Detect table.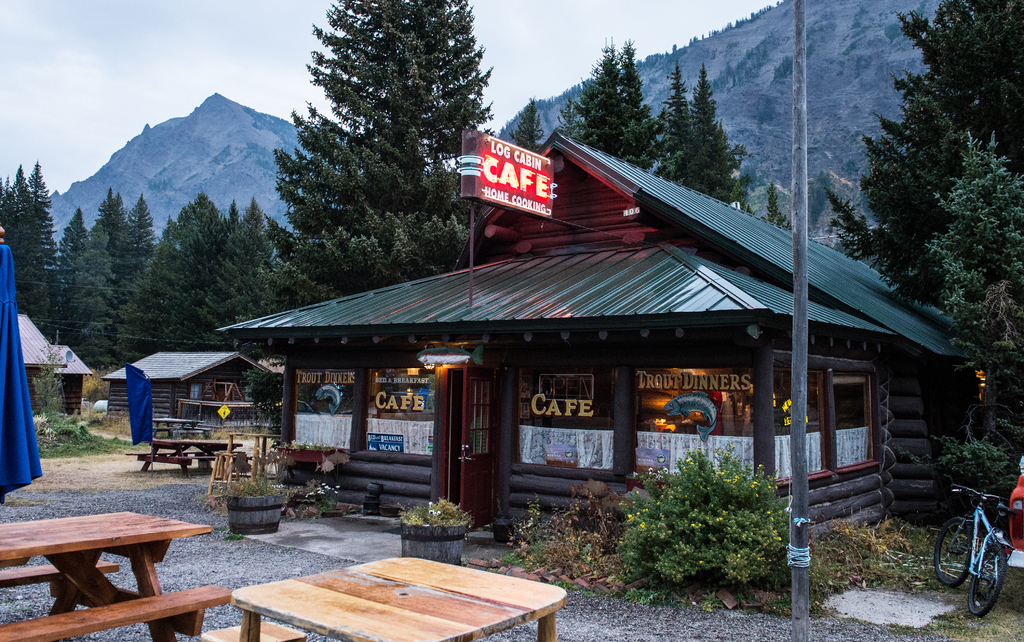
Detected at [221,557,582,639].
